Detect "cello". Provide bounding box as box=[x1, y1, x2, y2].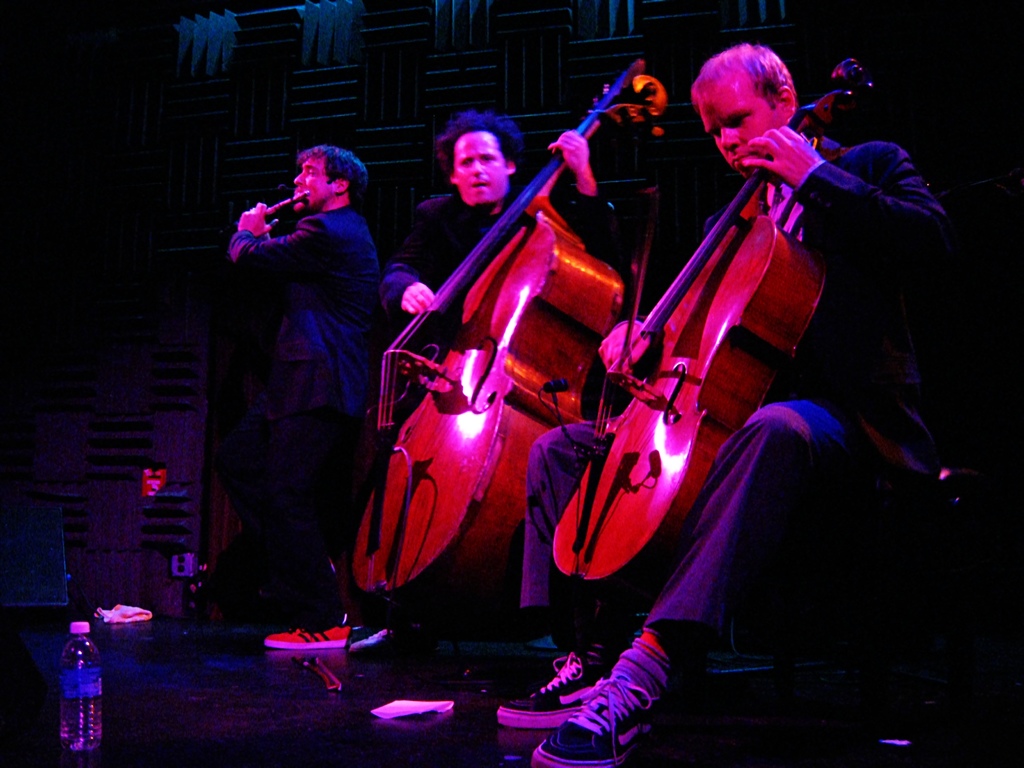
box=[552, 61, 874, 680].
